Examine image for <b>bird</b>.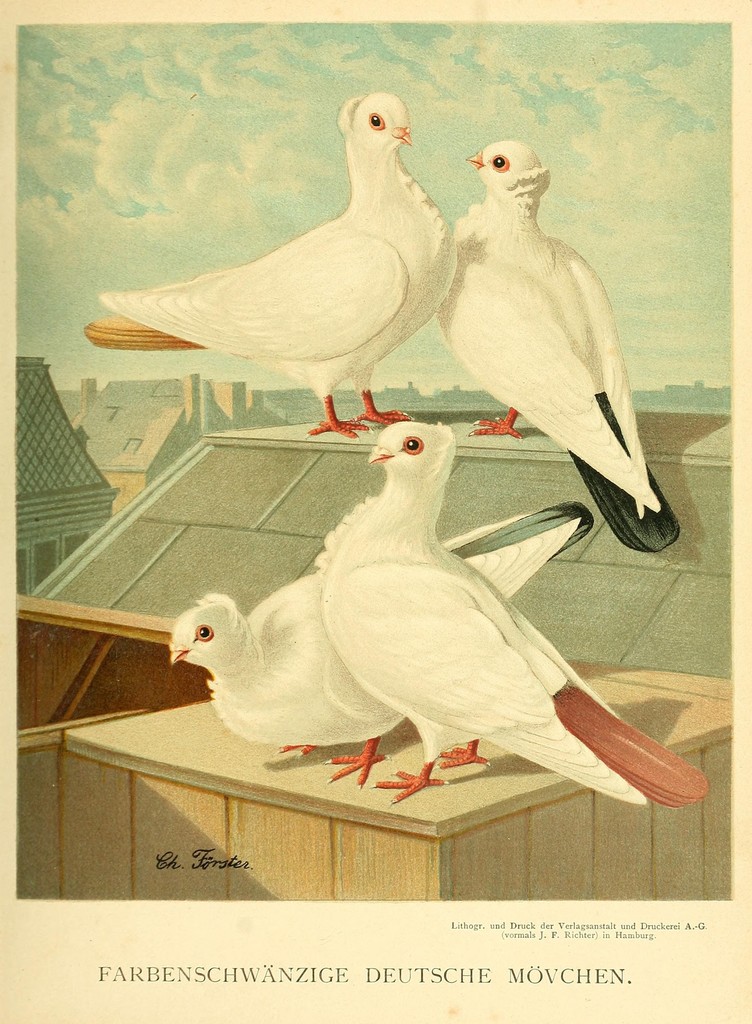
Examination result: select_region(312, 416, 709, 818).
